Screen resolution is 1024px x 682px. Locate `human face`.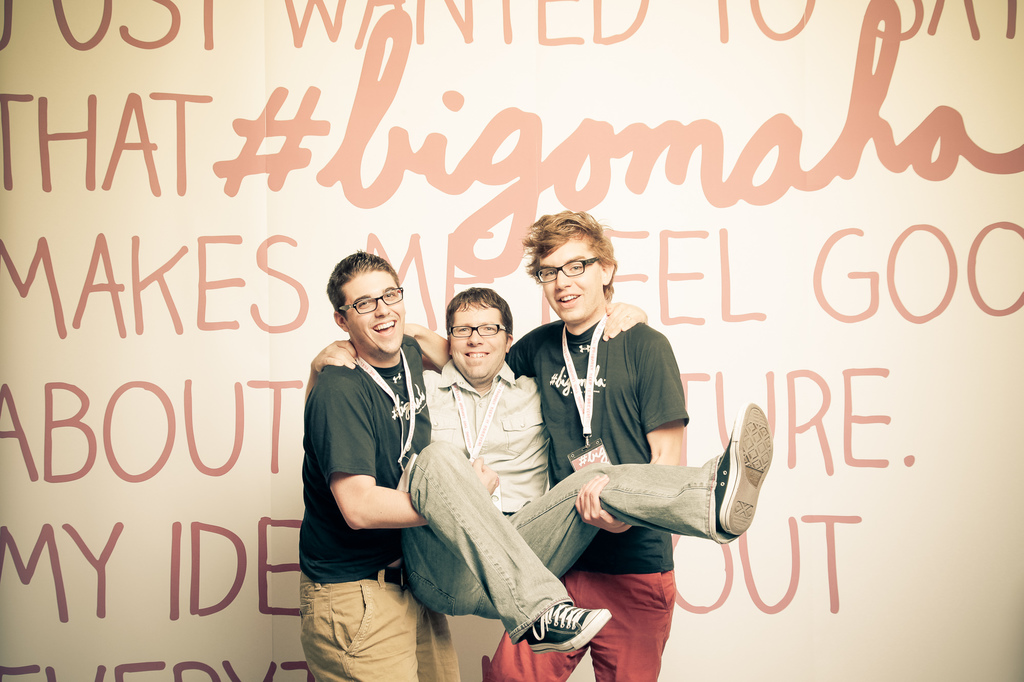
pyautogui.locateOnScreen(537, 243, 605, 322).
